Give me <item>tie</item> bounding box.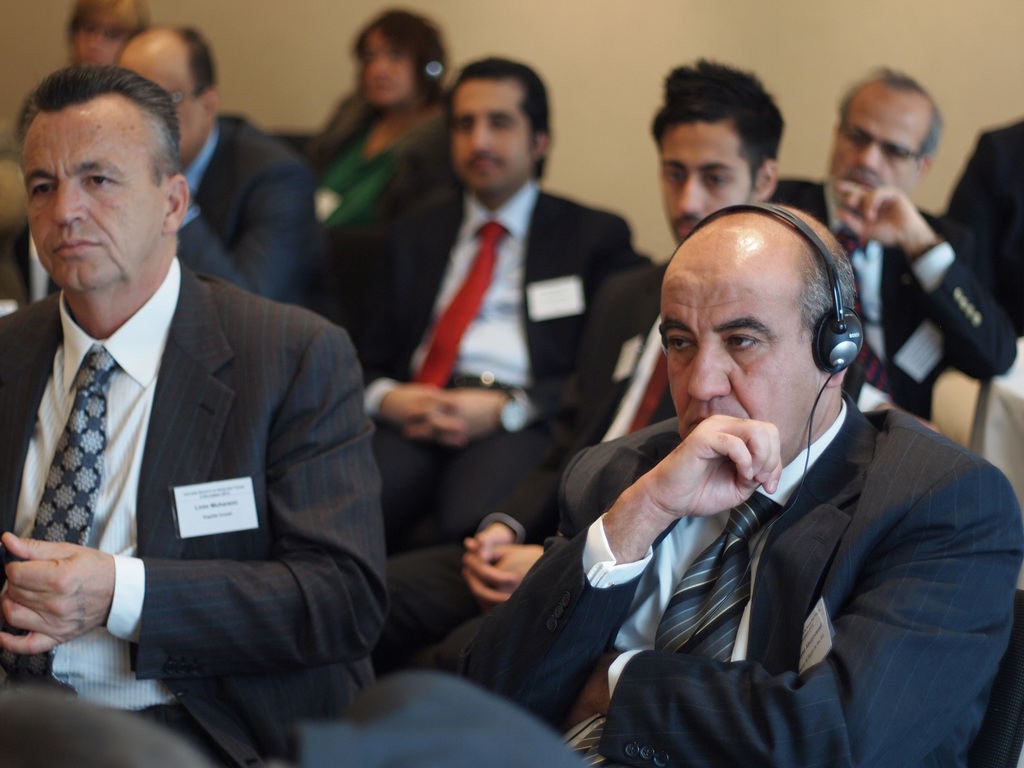
616, 342, 673, 435.
